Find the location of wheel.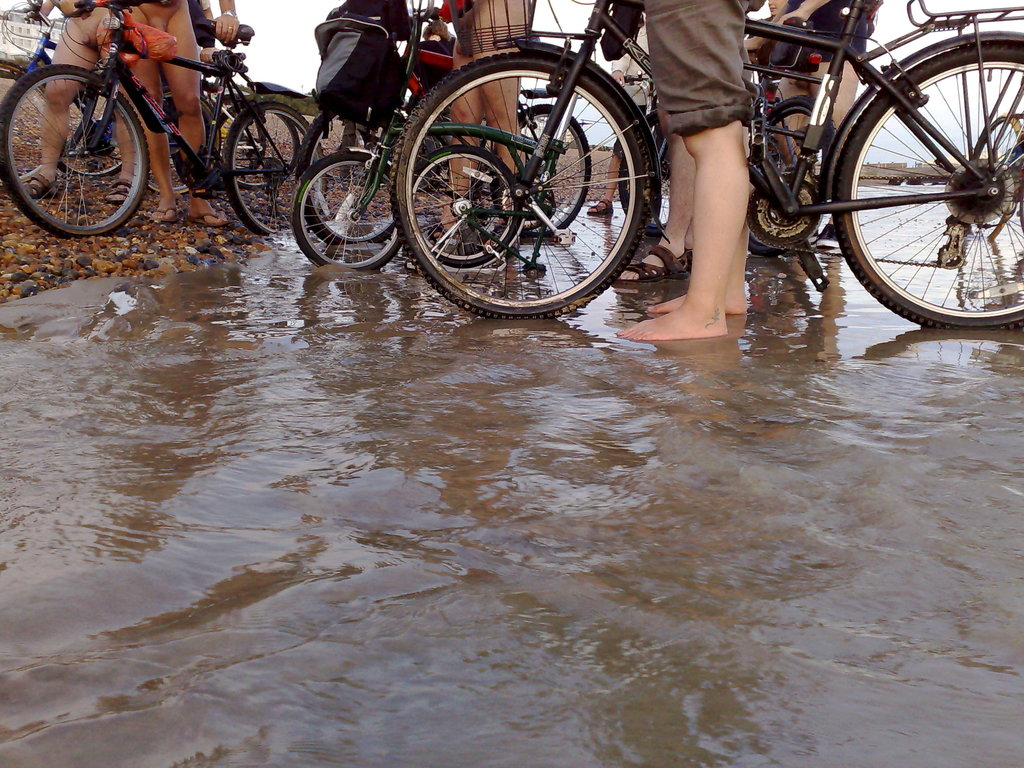
Location: pyautogui.locateOnScreen(291, 151, 401, 273).
